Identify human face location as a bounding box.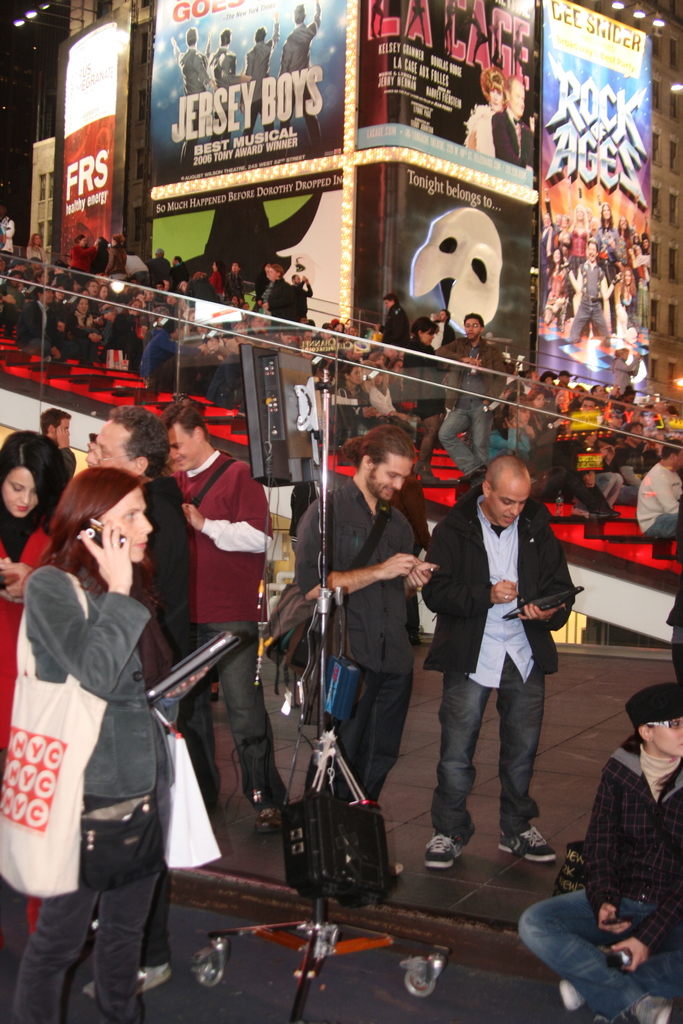
locate(1, 462, 38, 520).
